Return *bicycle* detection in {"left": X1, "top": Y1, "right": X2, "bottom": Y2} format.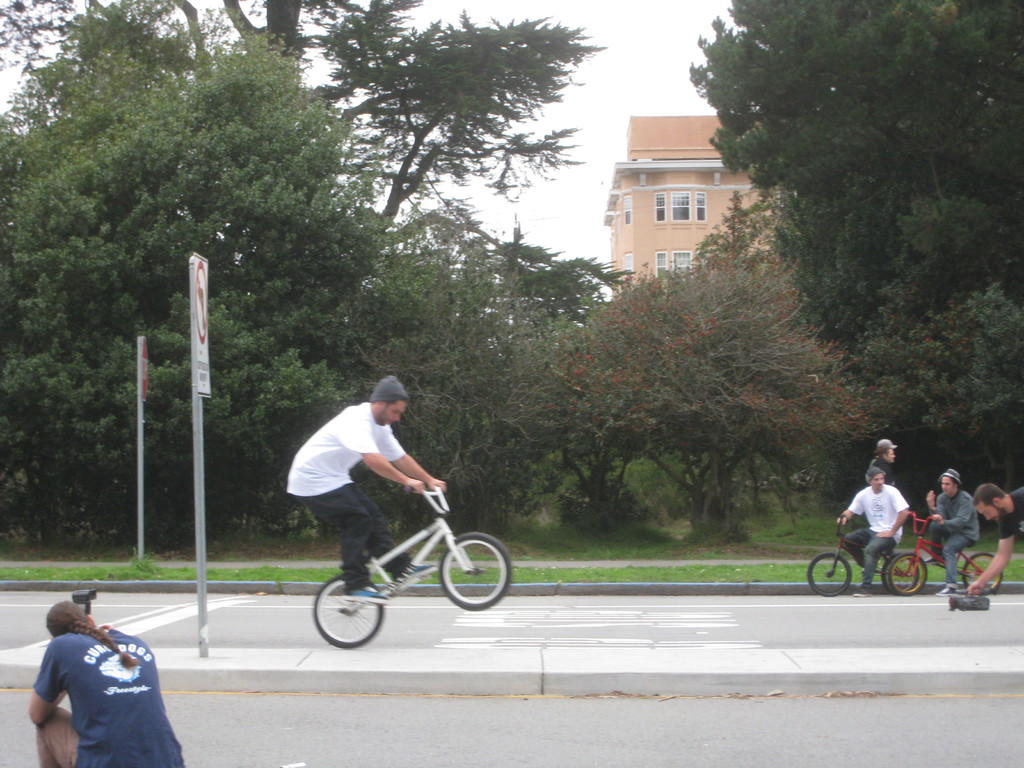
{"left": 291, "top": 492, "right": 507, "bottom": 655}.
